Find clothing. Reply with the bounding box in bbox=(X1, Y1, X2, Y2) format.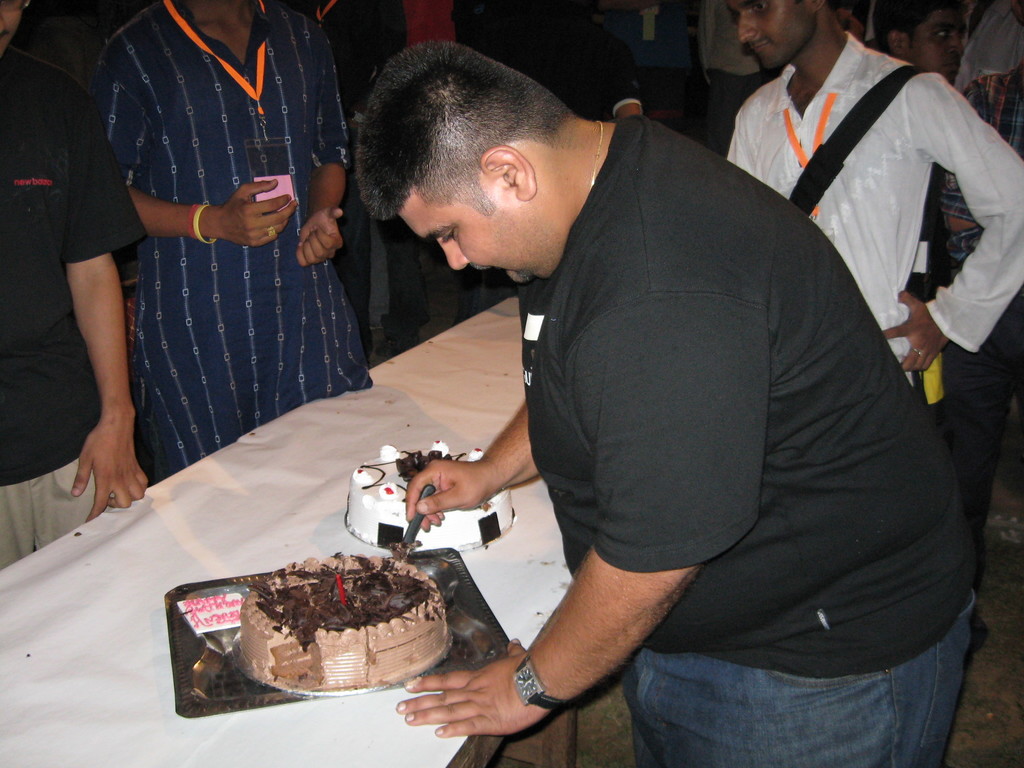
bbox=(723, 29, 1023, 413).
